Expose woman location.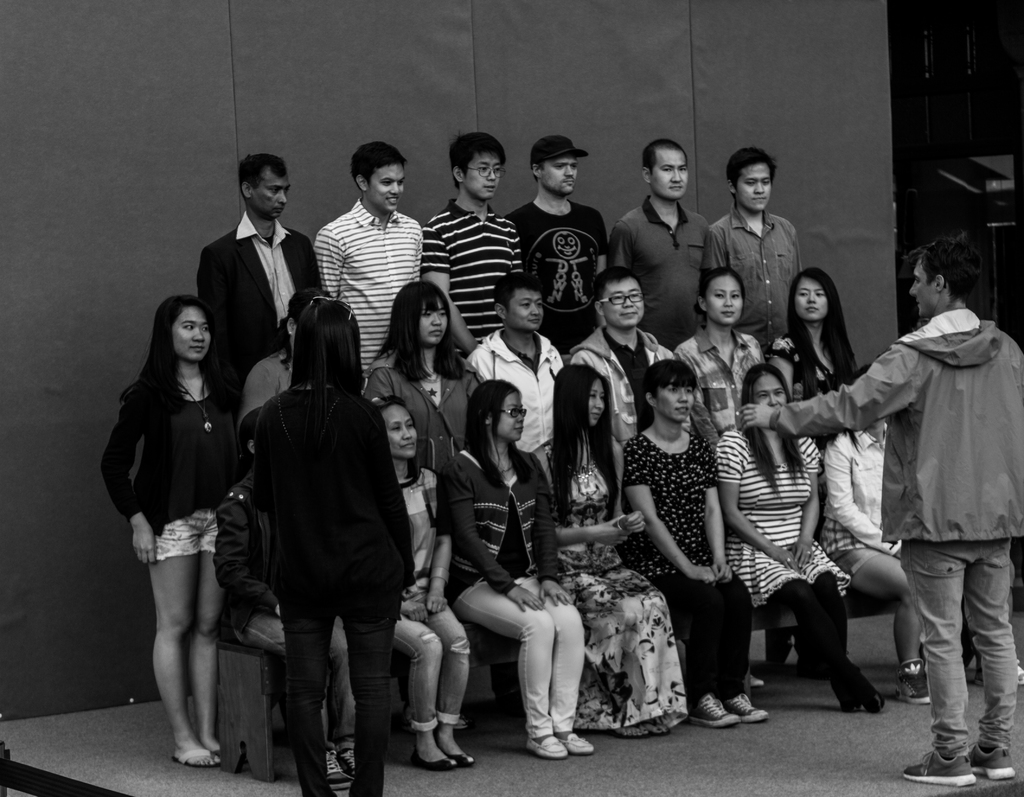
Exposed at x1=716 y1=364 x2=886 y2=712.
